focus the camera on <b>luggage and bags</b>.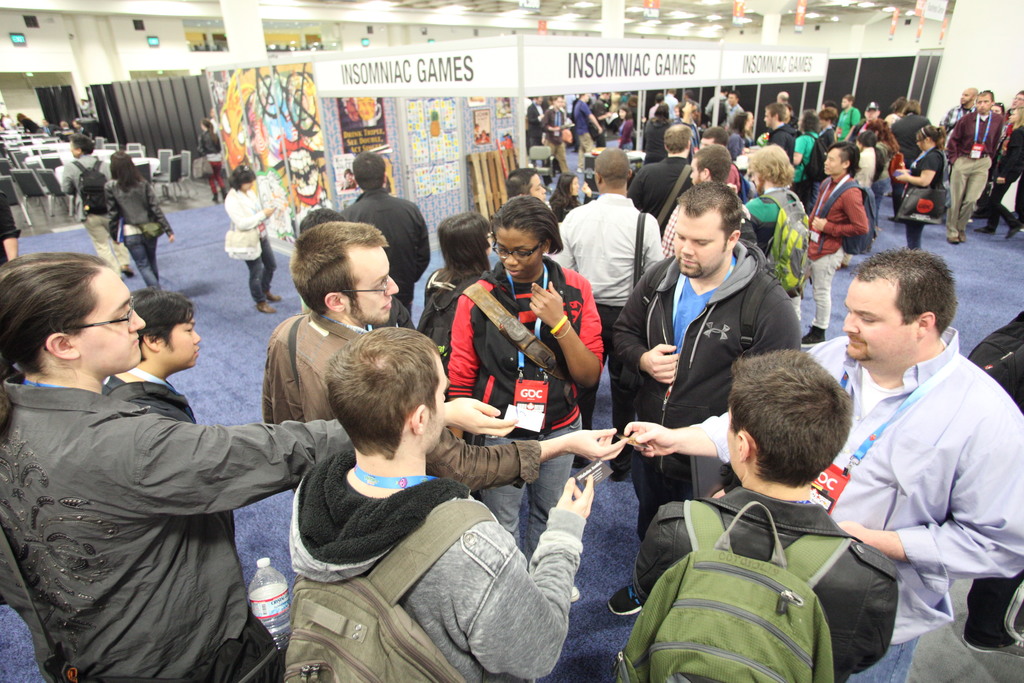
Focus region: {"left": 656, "top": 168, "right": 694, "bottom": 228}.
